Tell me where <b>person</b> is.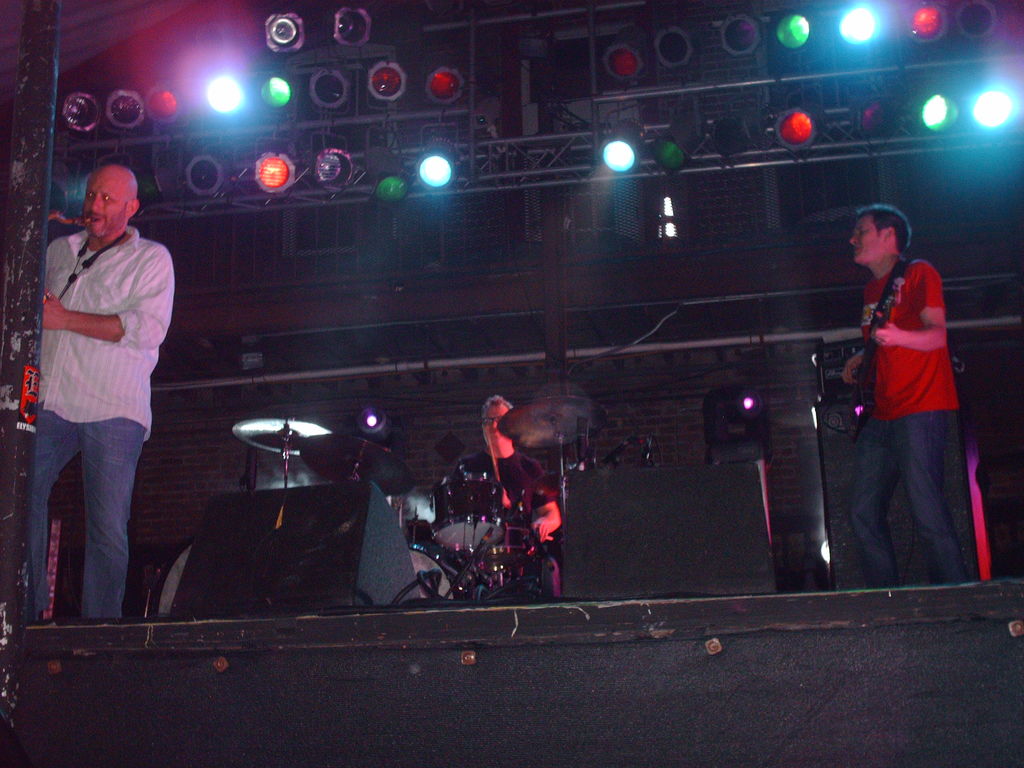
<b>person</b> is at (437,390,560,604).
